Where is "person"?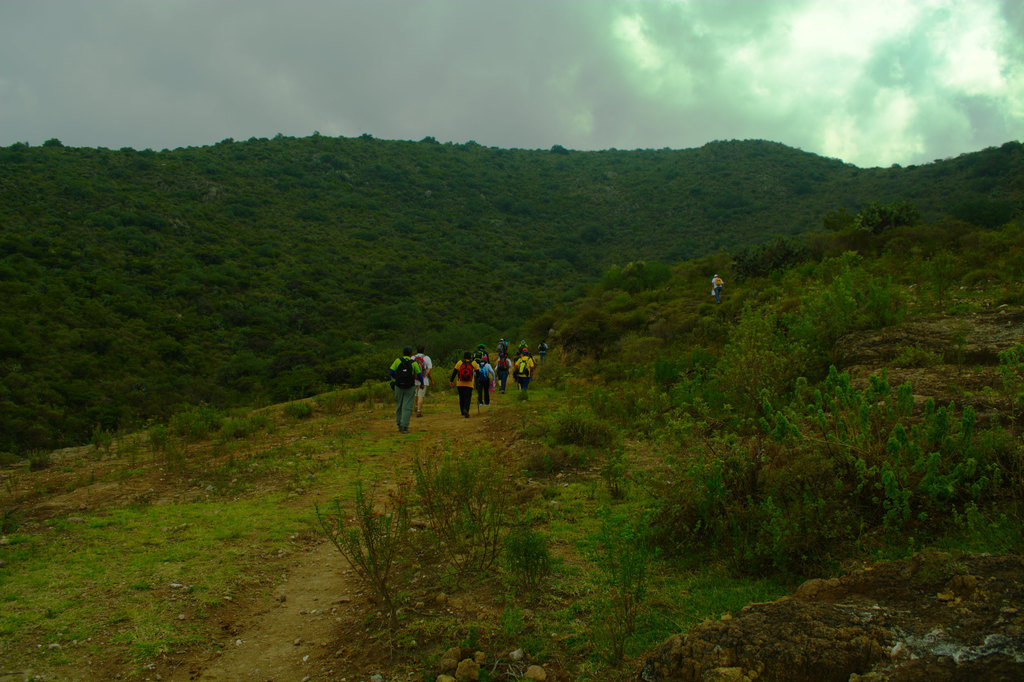
pyautogui.locateOnScreen(515, 346, 536, 390).
